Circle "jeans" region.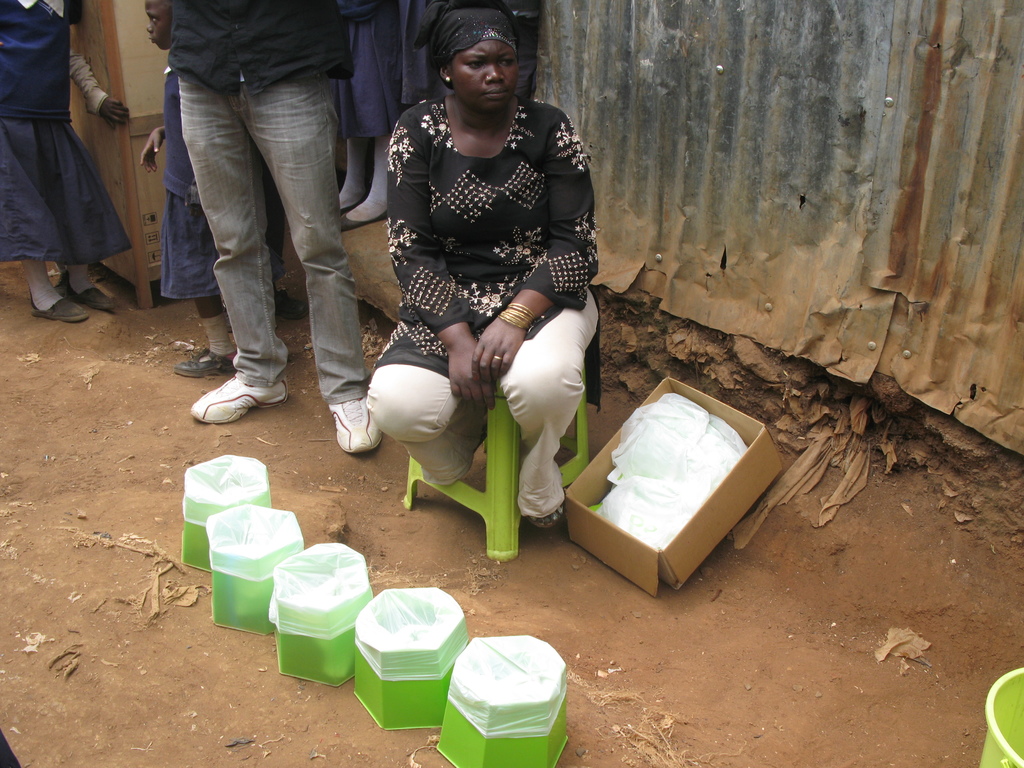
Region: {"left": 180, "top": 74, "right": 369, "bottom": 406}.
